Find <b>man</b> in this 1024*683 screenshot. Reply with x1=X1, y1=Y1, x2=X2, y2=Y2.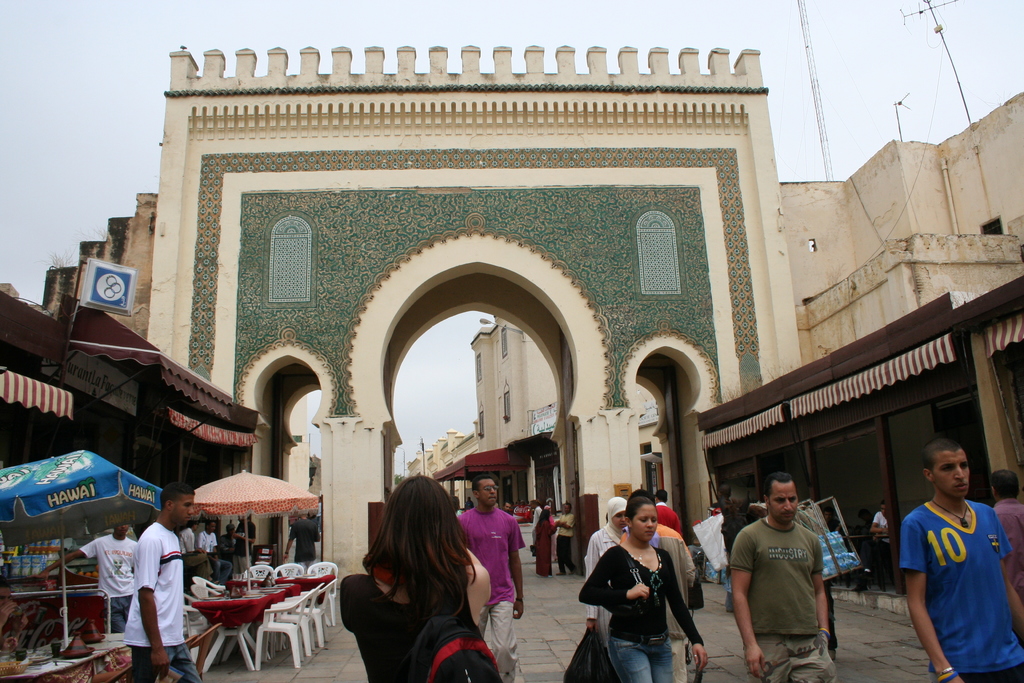
x1=177, y1=509, x2=211, y2=580.
